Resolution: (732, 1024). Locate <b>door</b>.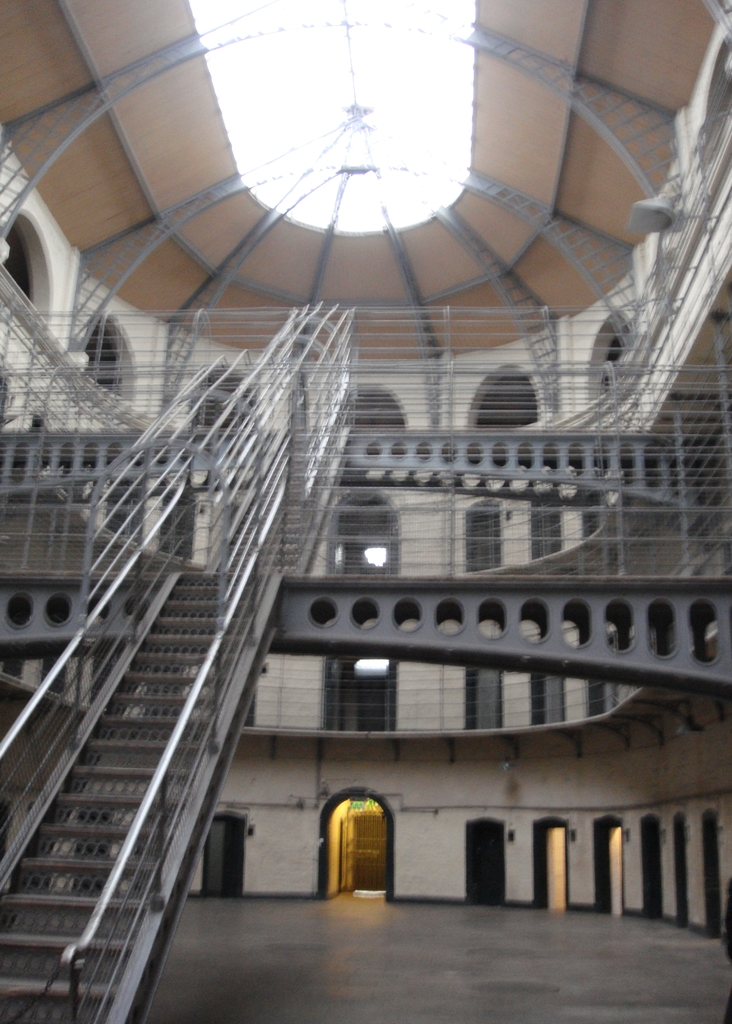
{"x1": 201, "y1": 810, "x2": 250, "y2": 898}.
